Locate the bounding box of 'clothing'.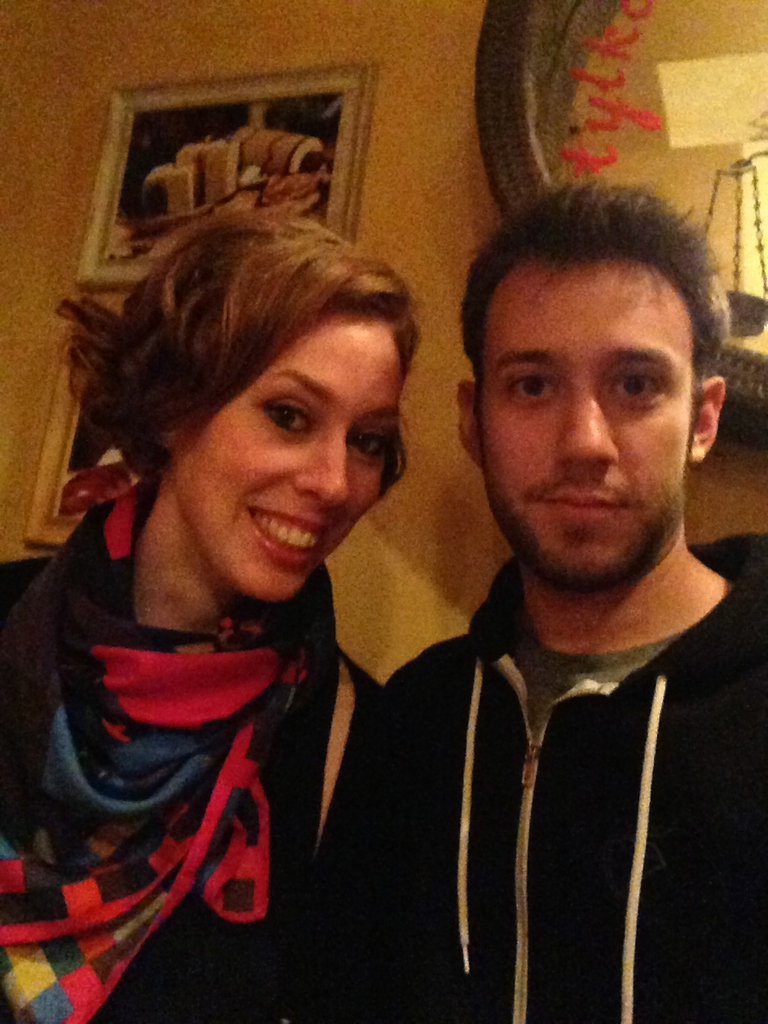
Bounding box: [0, 483, 399, 982].
